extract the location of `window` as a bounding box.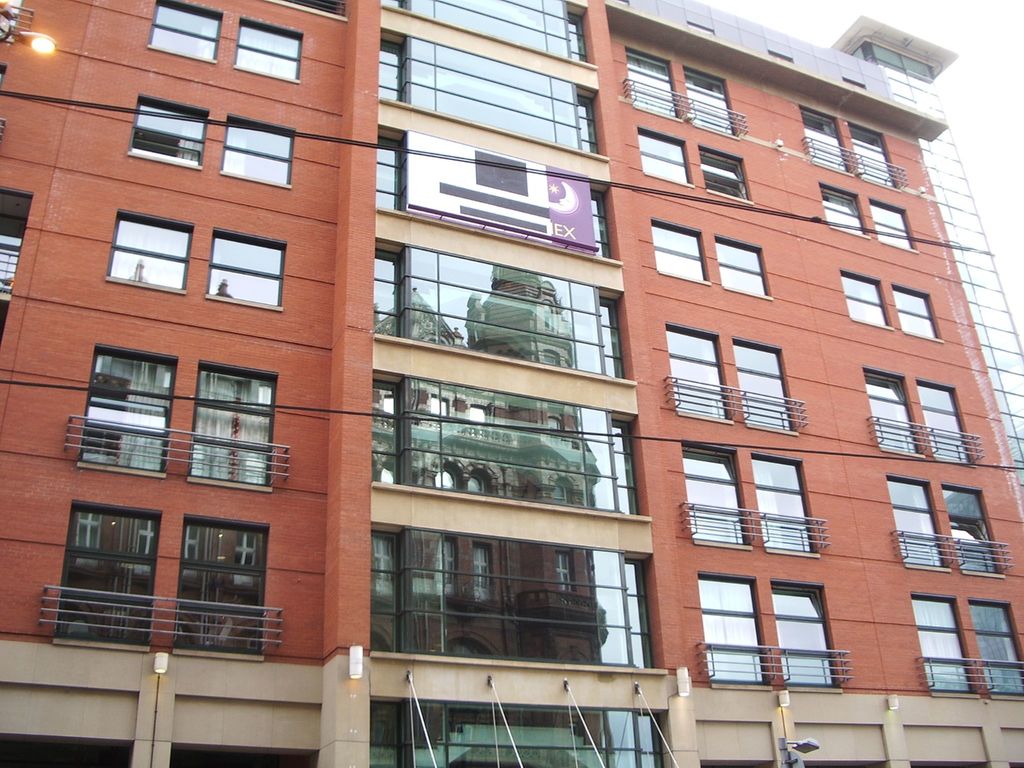
731,344,788,424.
